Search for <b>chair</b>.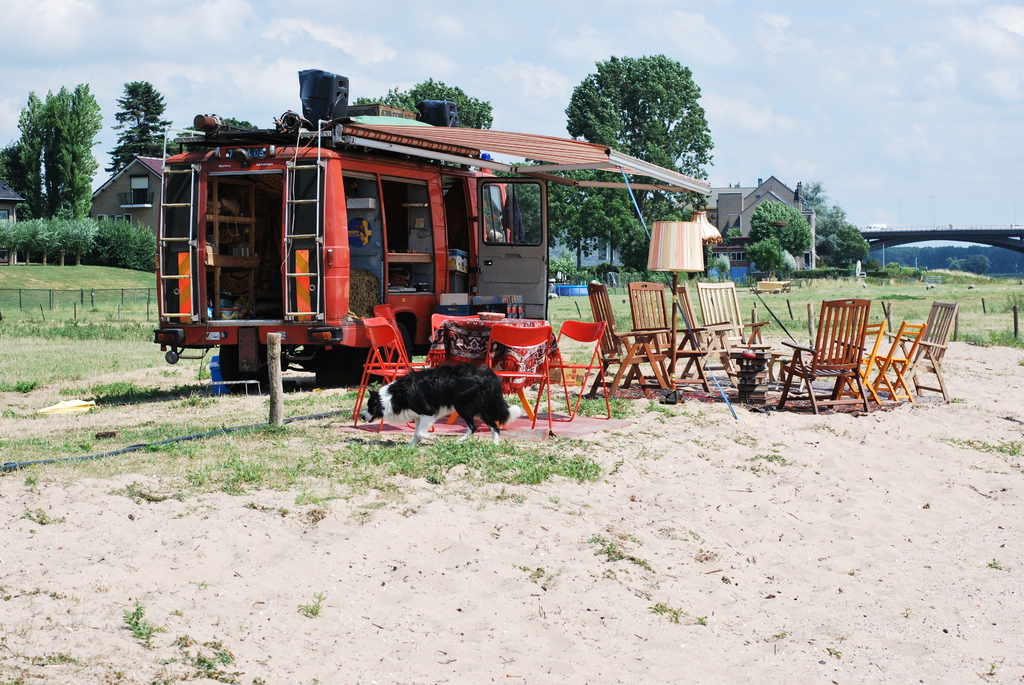
Found at (474,324,557,437).
